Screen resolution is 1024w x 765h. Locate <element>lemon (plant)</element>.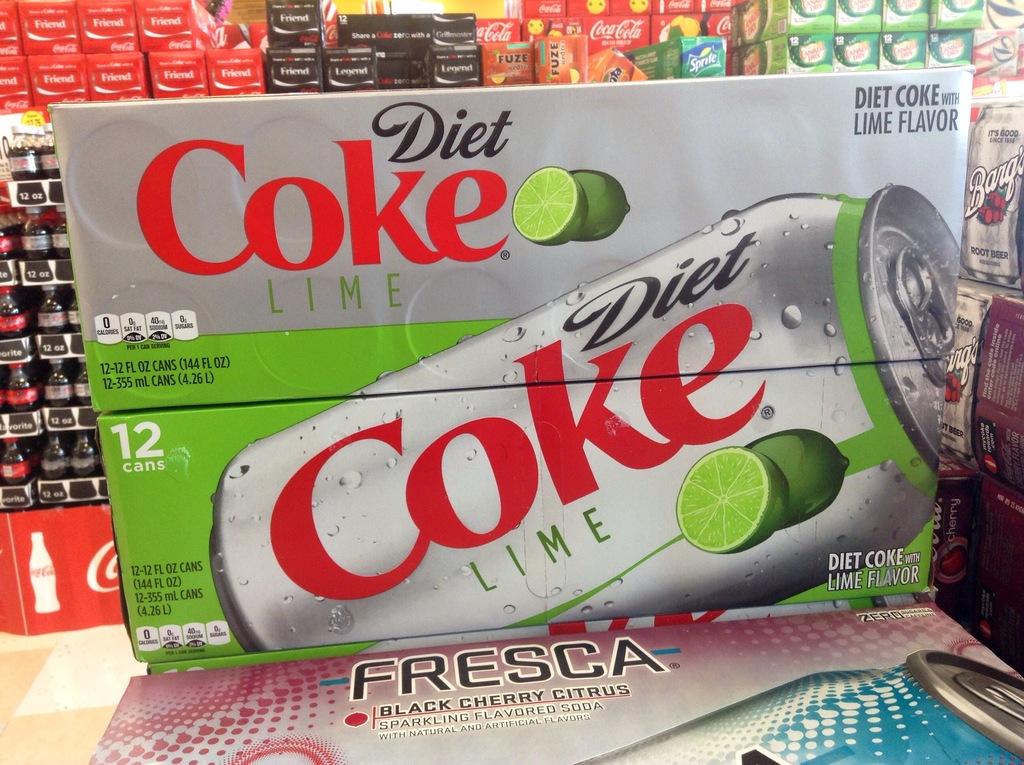
679, 453, 787, 551.
